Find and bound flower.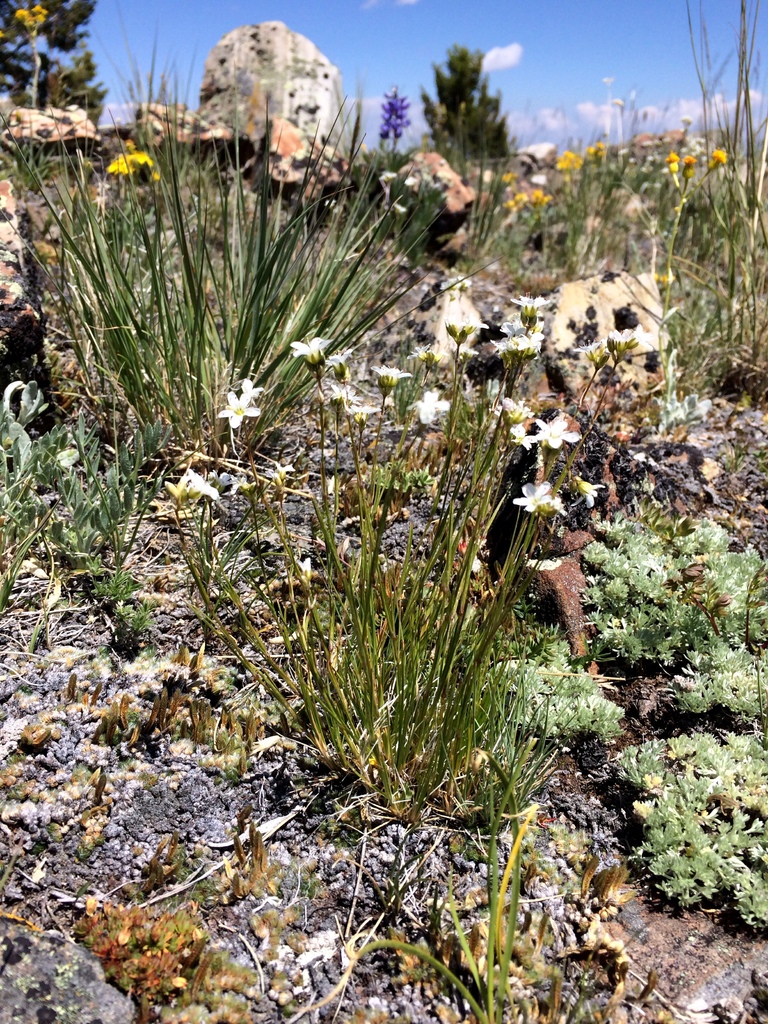
Bound: bbox=(666, 150, 680, 178).
